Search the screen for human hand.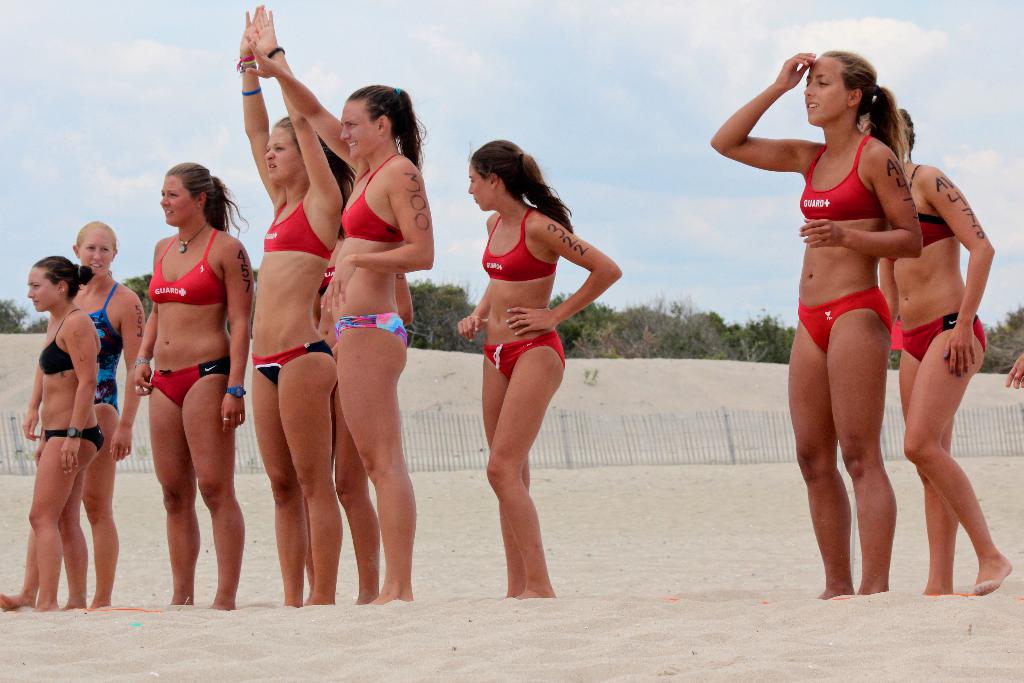
Found at {"left": 220, "top": 393, "right": 246, "bottom": 434}.
